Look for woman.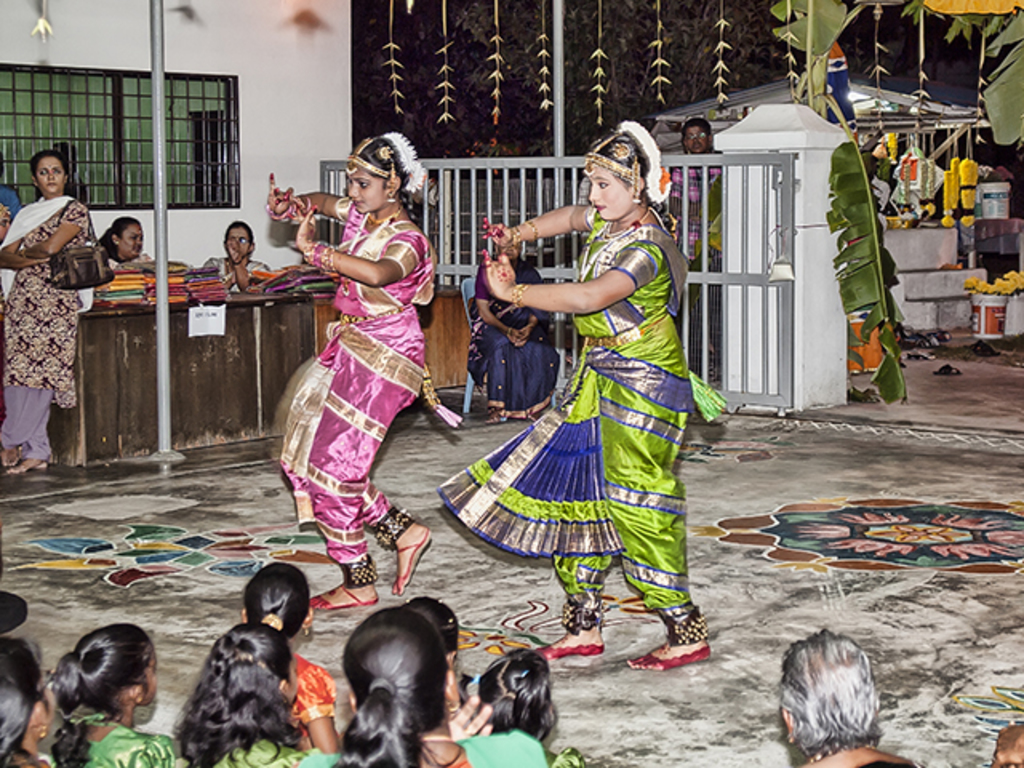
Found: Rect(270, 134, 443, 619).
